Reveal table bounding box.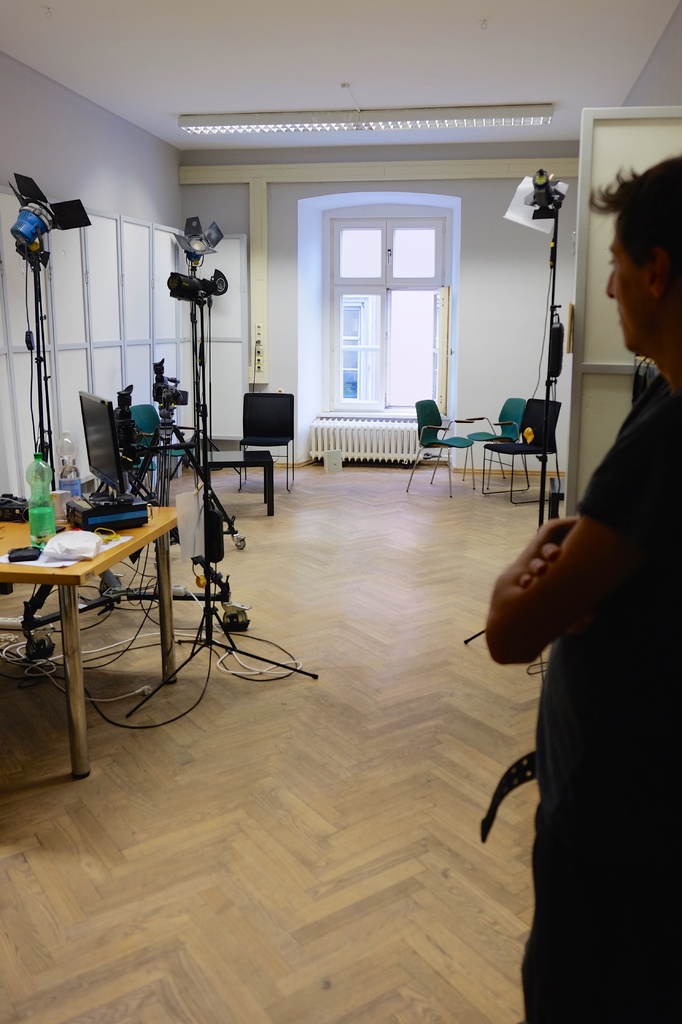
Revealed: (5,502,185,755).
